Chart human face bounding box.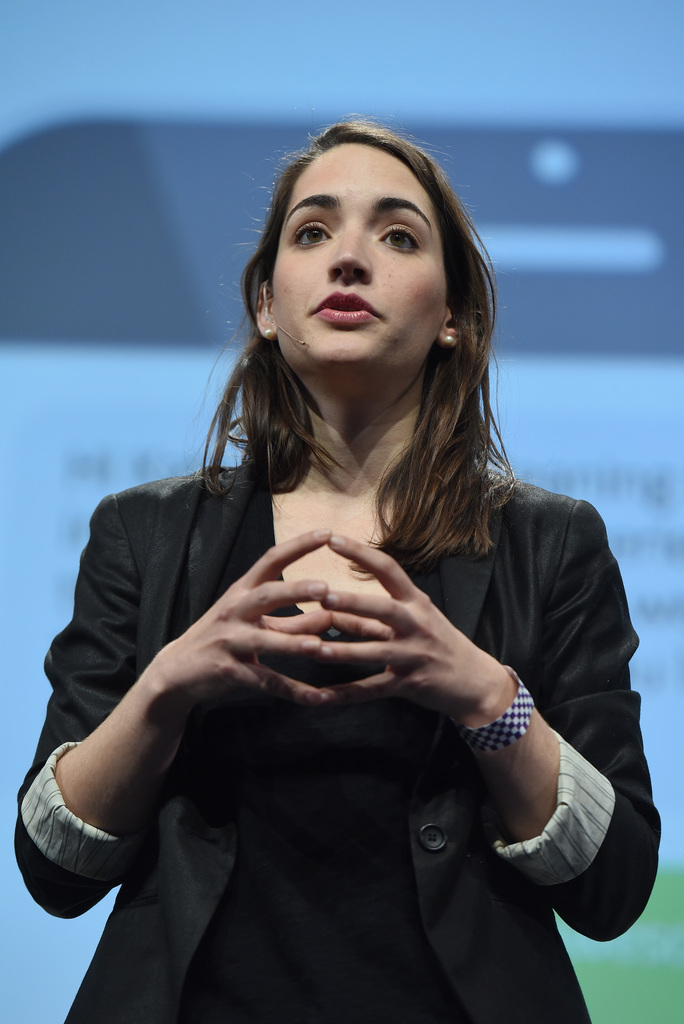
Charted: rect(277, 134, 437, 359).
